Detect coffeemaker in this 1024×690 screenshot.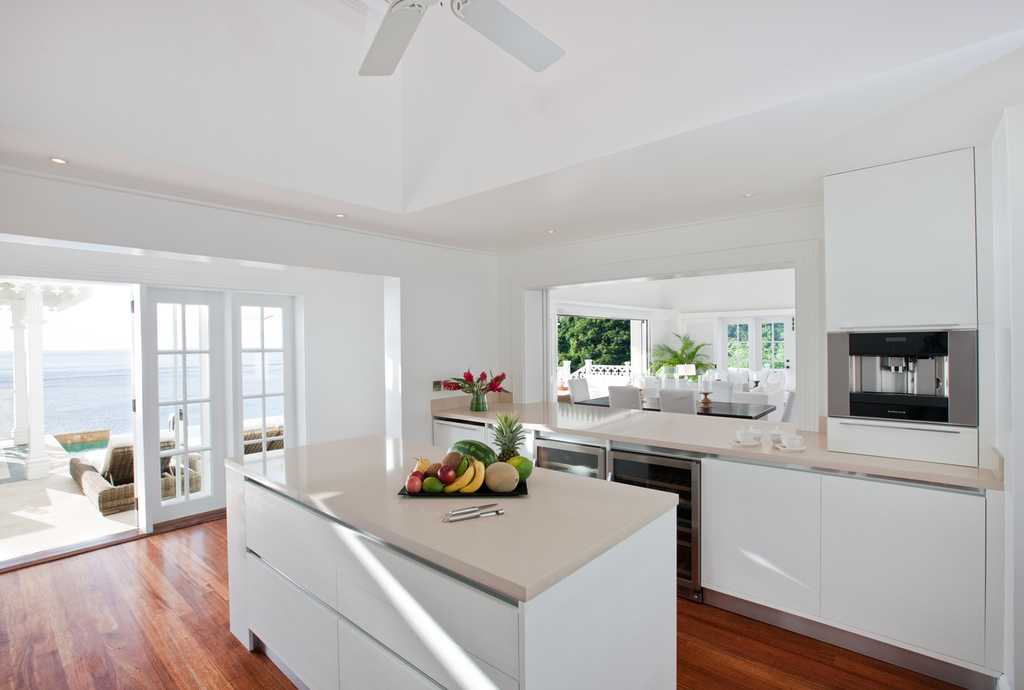
Detection: <box>845,325,953,422</box>.
